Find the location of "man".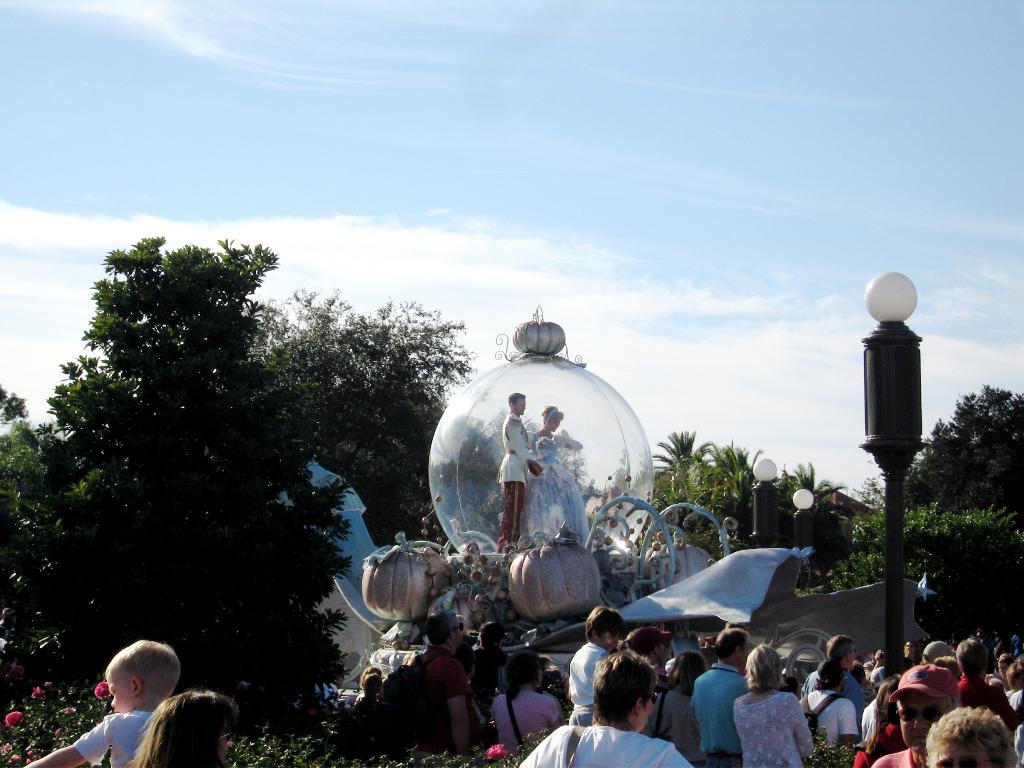
Location: <bbox>872, 667, 962, 767</bbox>.
